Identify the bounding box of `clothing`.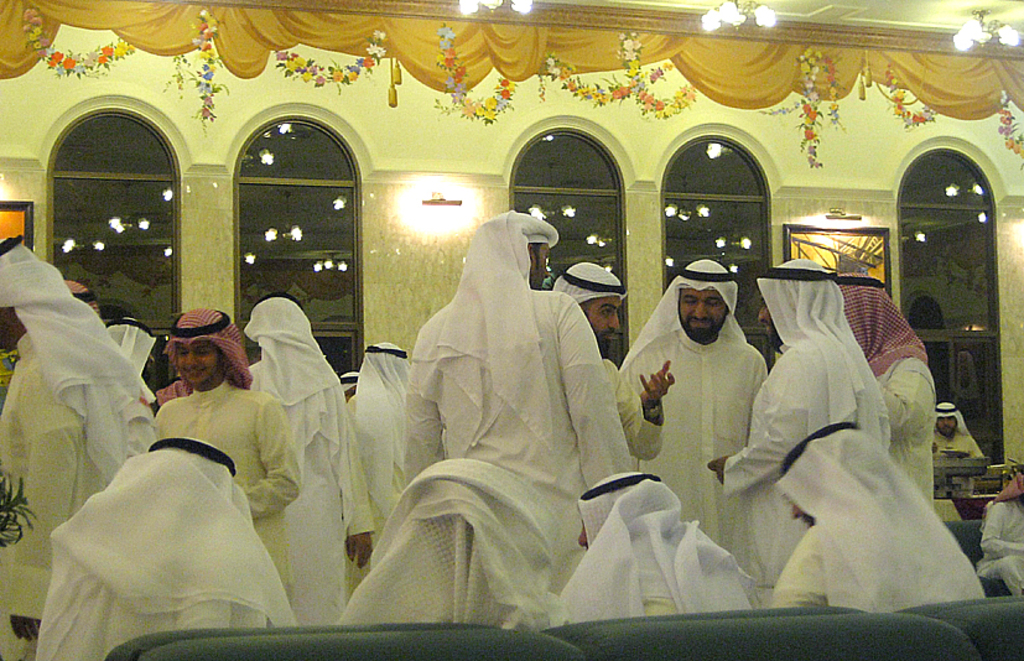
rect(336, 462, 565, 623).
